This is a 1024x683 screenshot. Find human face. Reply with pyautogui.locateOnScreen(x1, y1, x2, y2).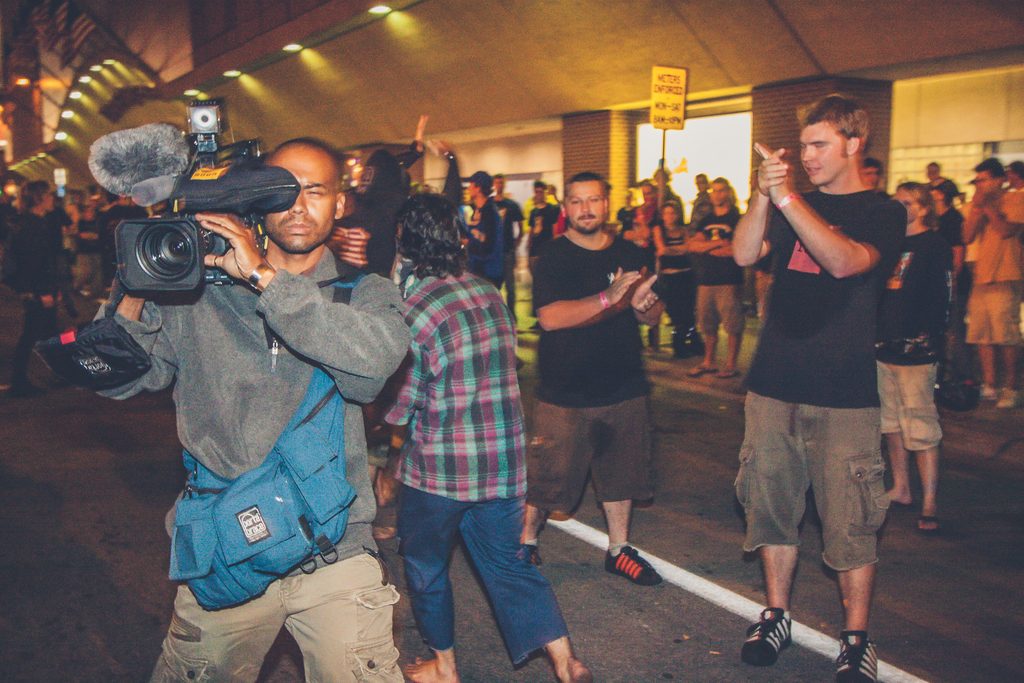
pyautogui.locateOnScreen(896, 188, 918, 220).
